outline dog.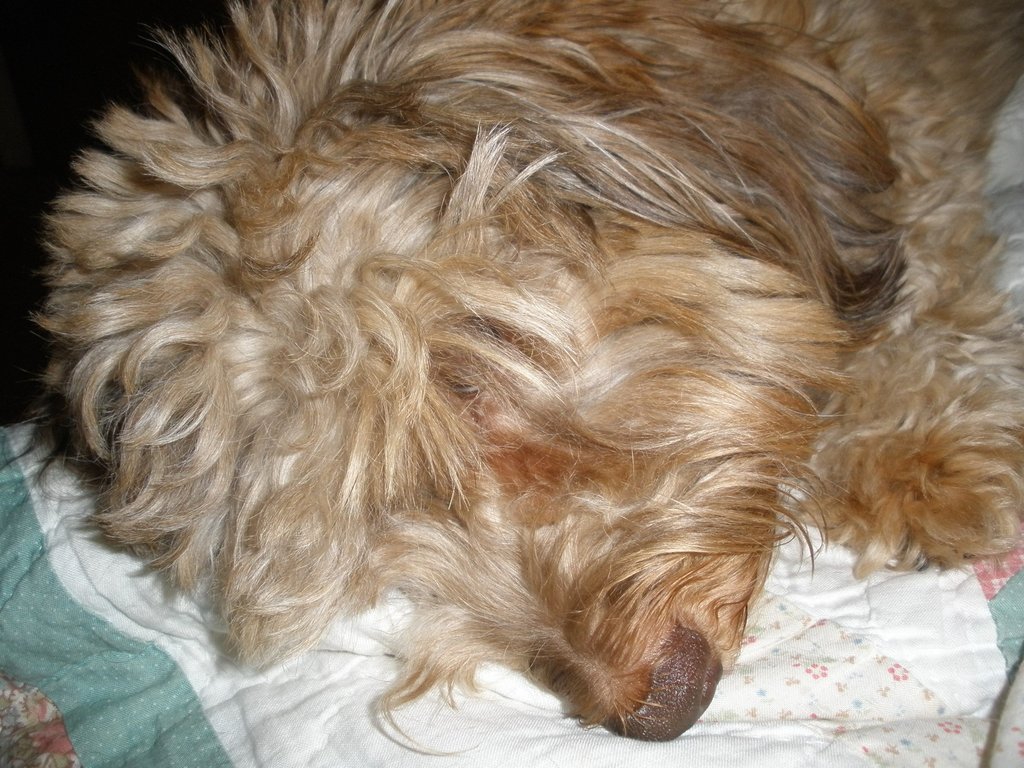
Outline: (0,0,1023,752).
